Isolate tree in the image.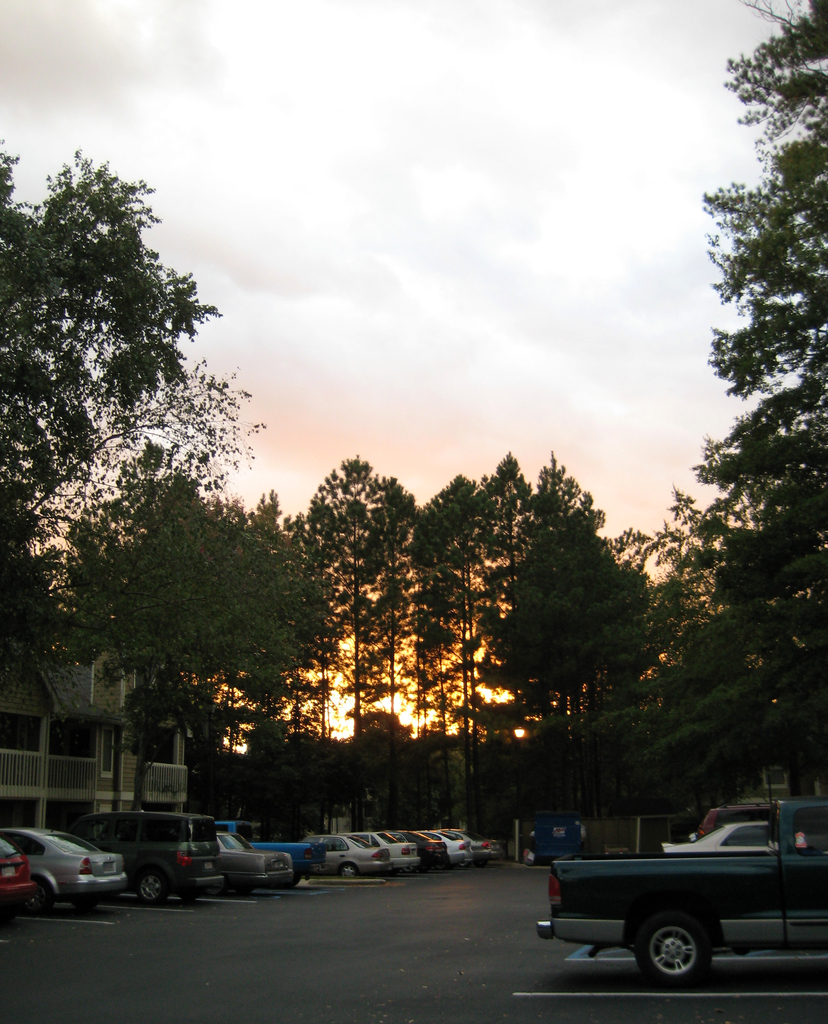
Isolated region: (left=584, top=0, right=827, bottom=792).
